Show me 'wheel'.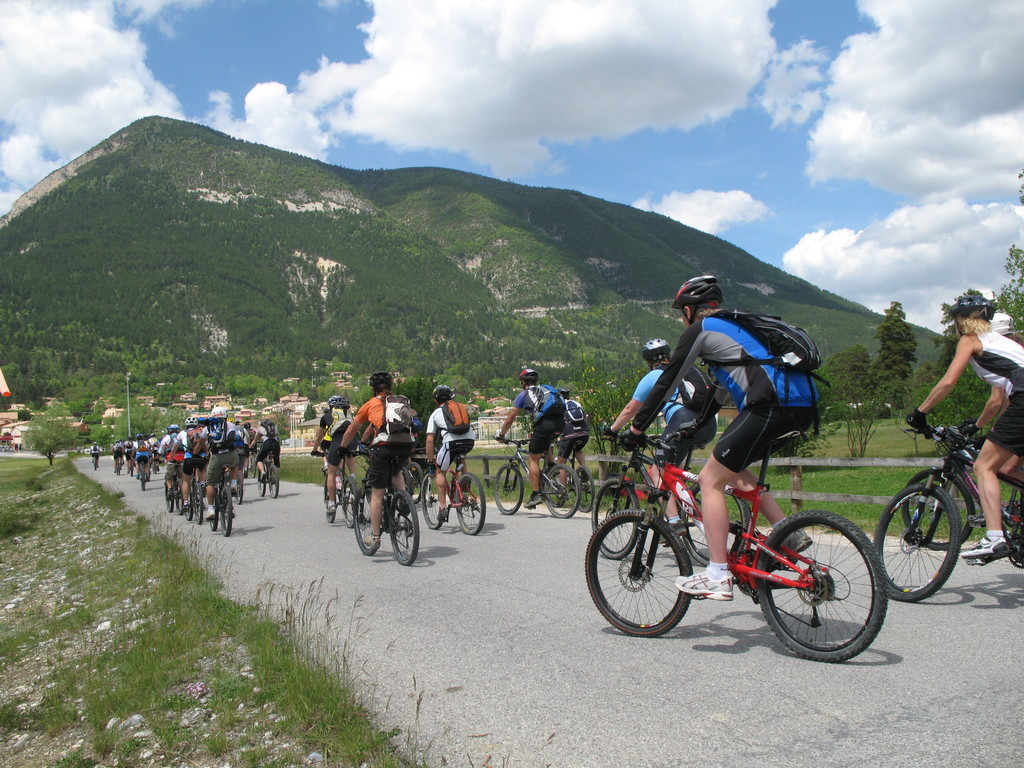
'wheel' is here: region(901, 470, 976, 550).
